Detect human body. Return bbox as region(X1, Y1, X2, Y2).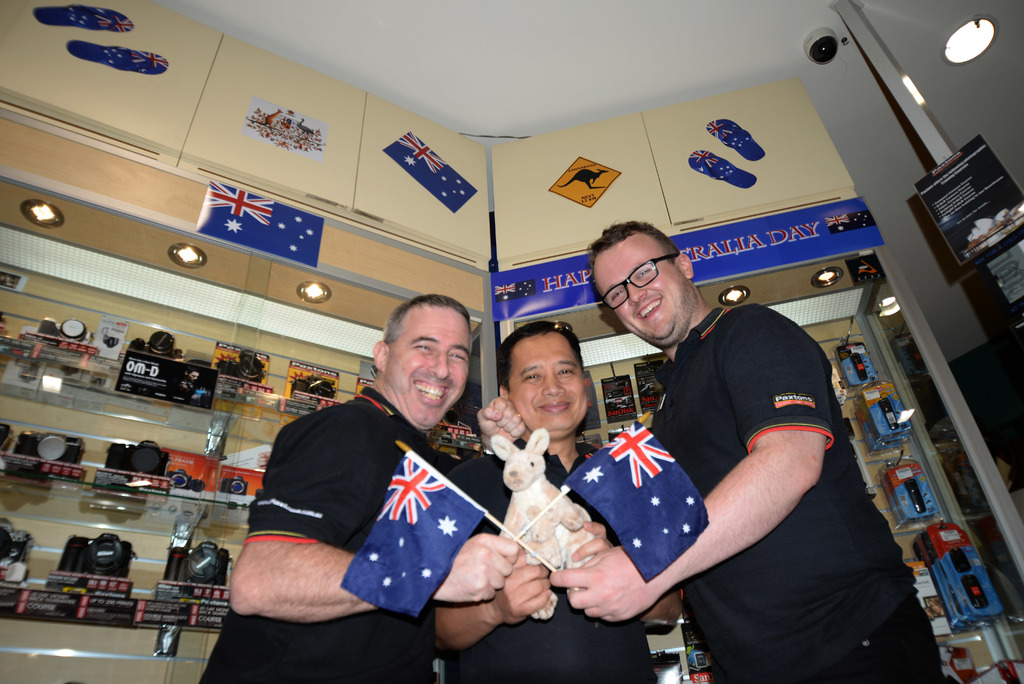
region(437, 319, 678, 675).
